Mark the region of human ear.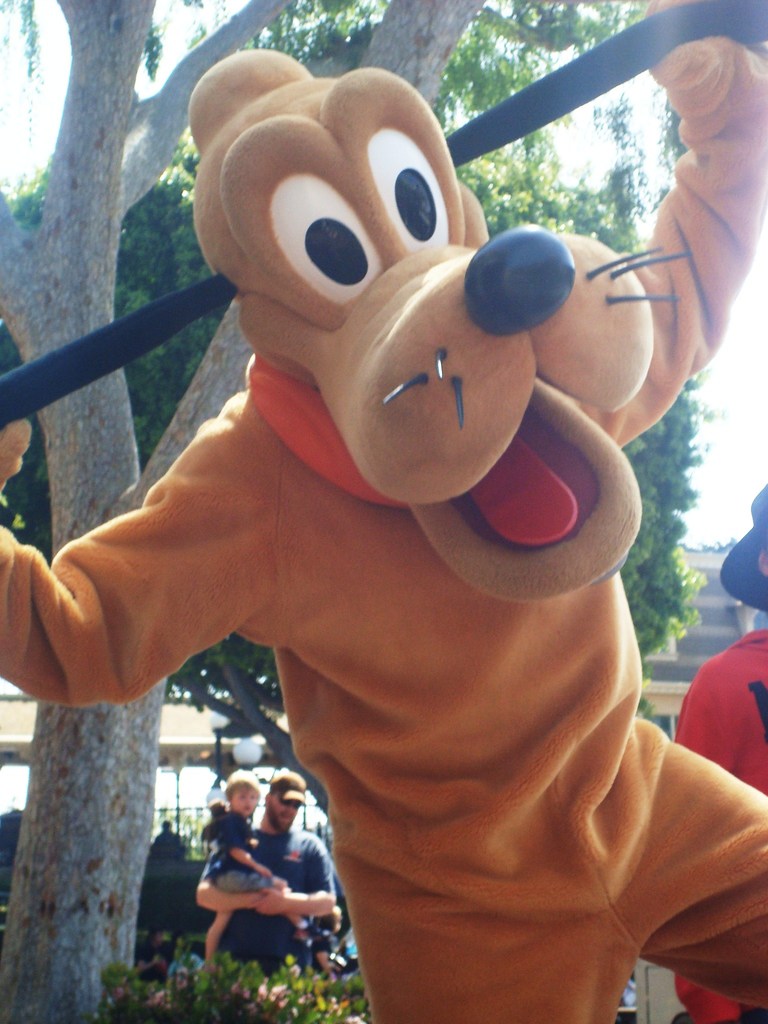
Region: crop(758, 548, 767, 576).
